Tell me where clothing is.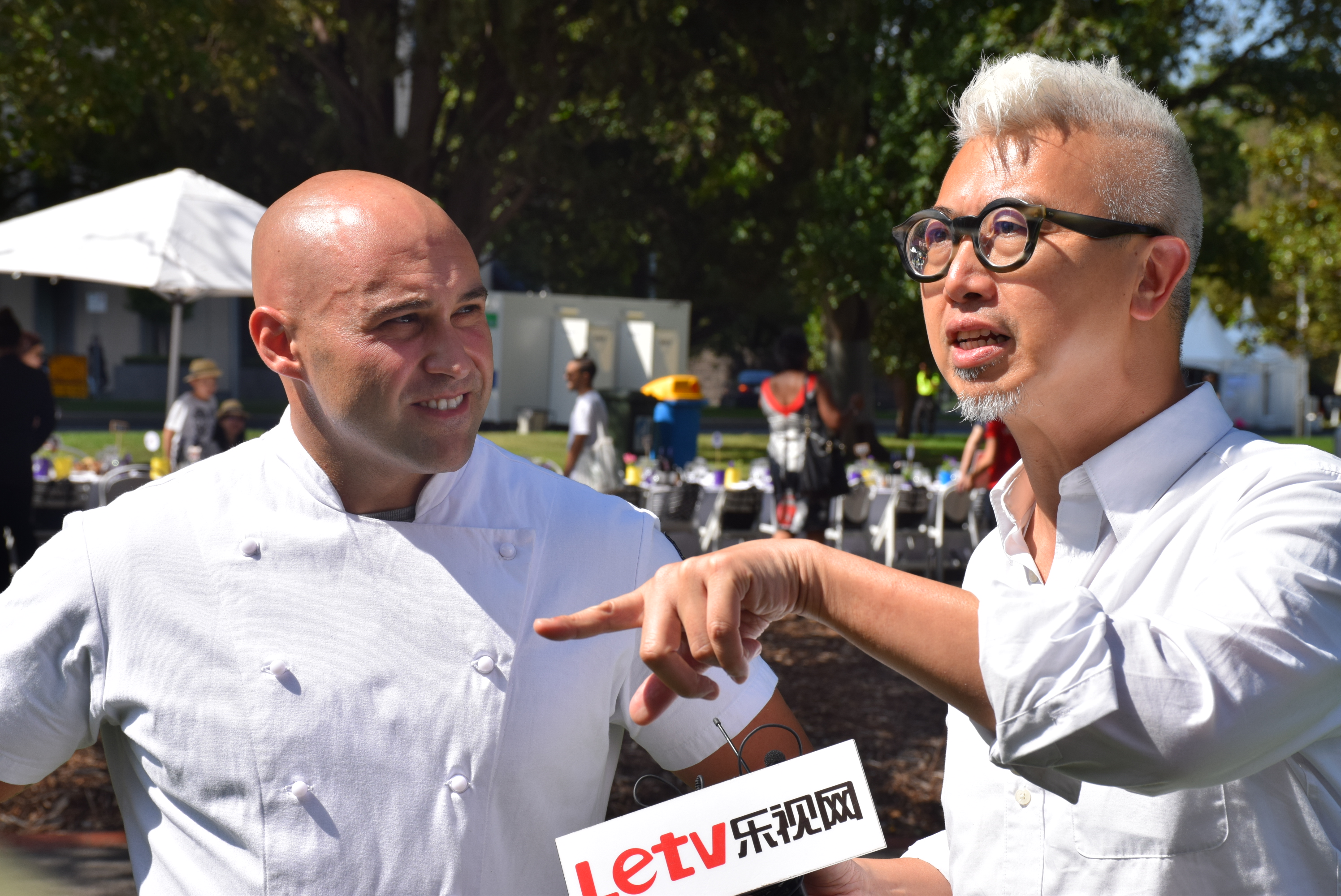
clothing is at 0,179,352,401.
